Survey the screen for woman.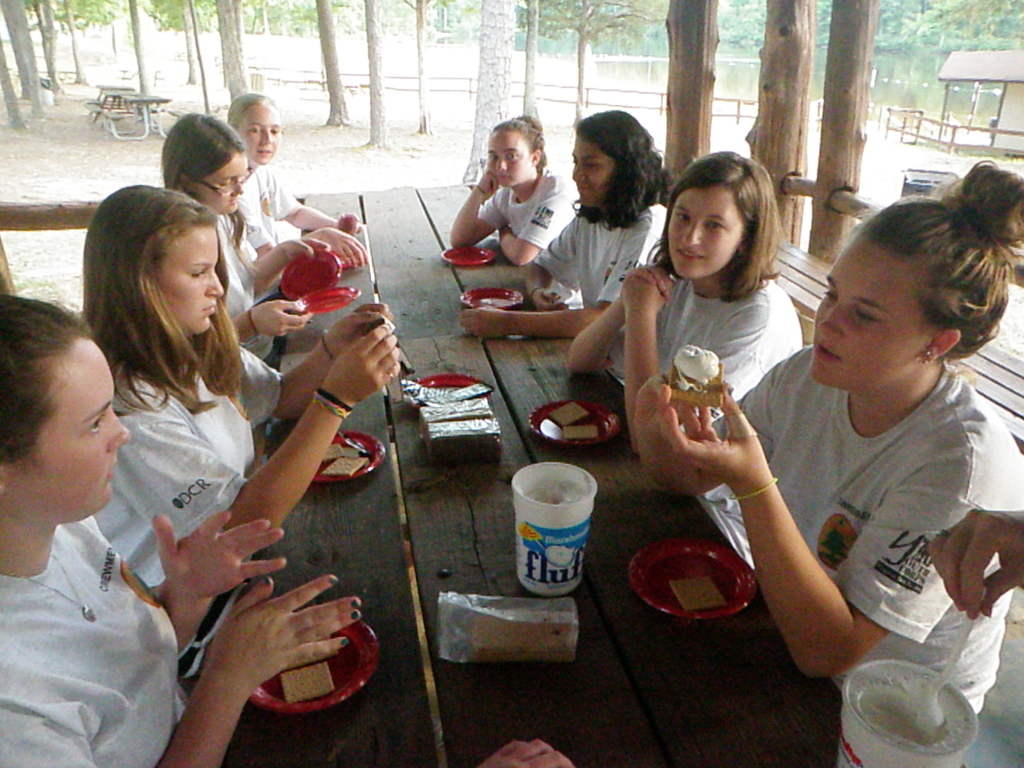
Survey found: crop(565, 148, 814, 564).
